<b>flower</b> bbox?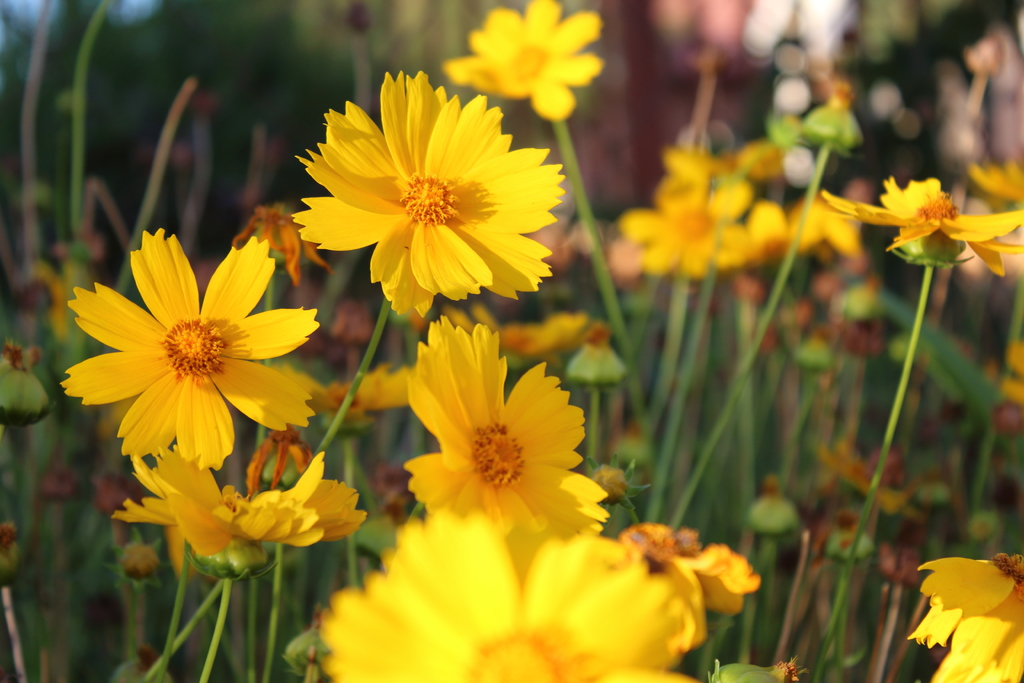
detection(908, 559, 1023, 682)
